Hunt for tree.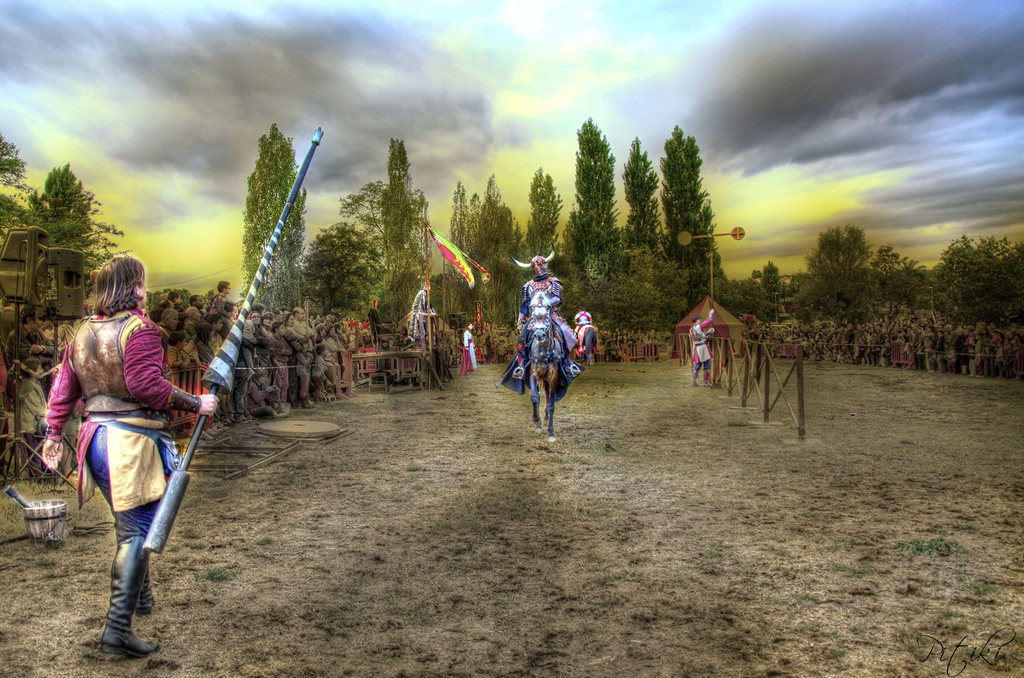
Hunted down at (x1=614, y1=136, x2=673, y2=284).
